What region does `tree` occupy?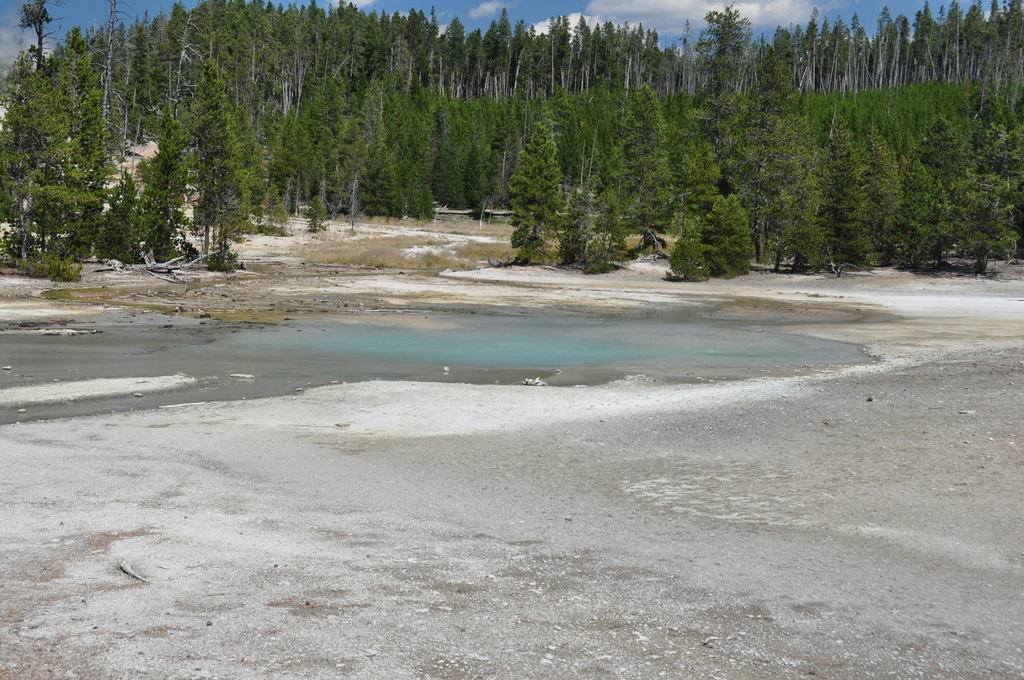
rect(948, 120, 1023, 275).
